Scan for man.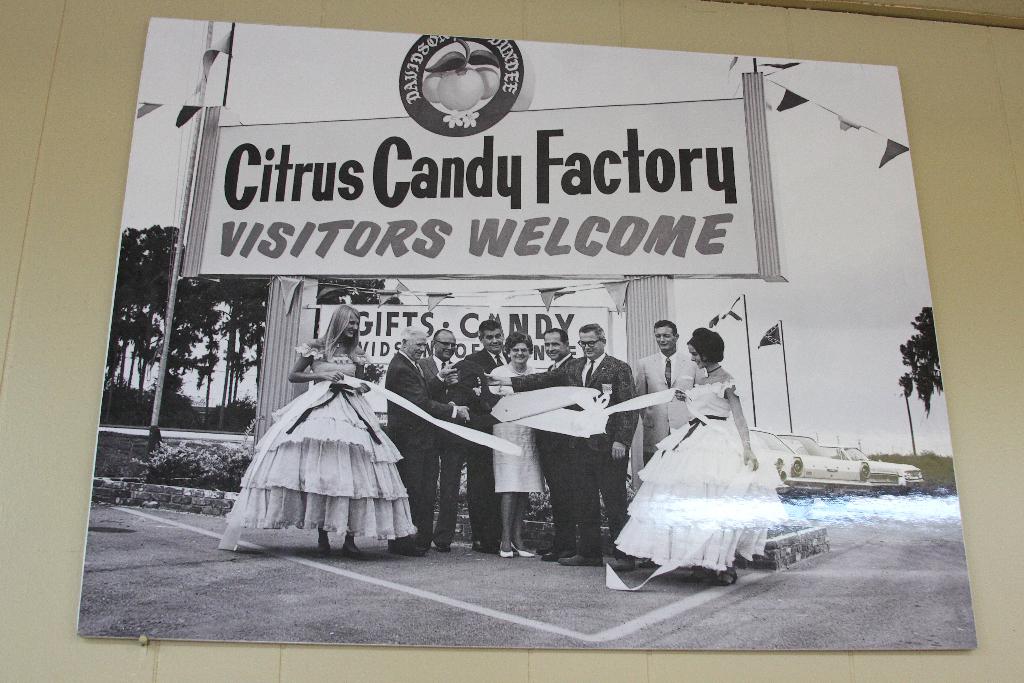
Scan result: crop(383, 323, 467, 552).
